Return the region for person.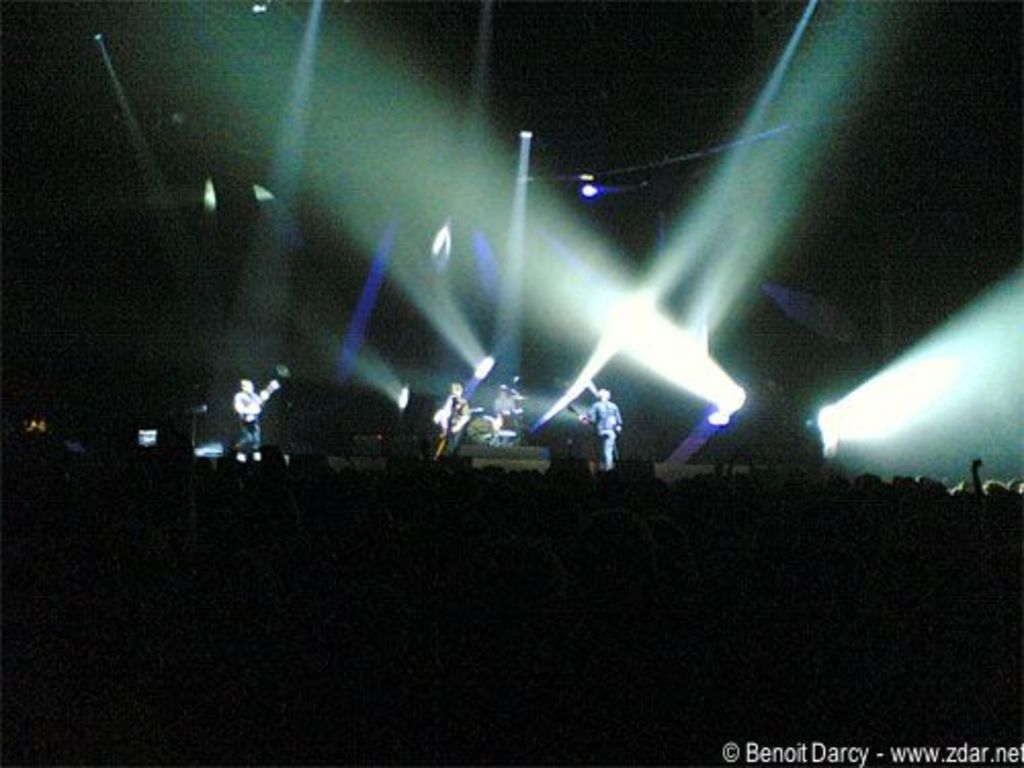
438, 389, 475, 457.
